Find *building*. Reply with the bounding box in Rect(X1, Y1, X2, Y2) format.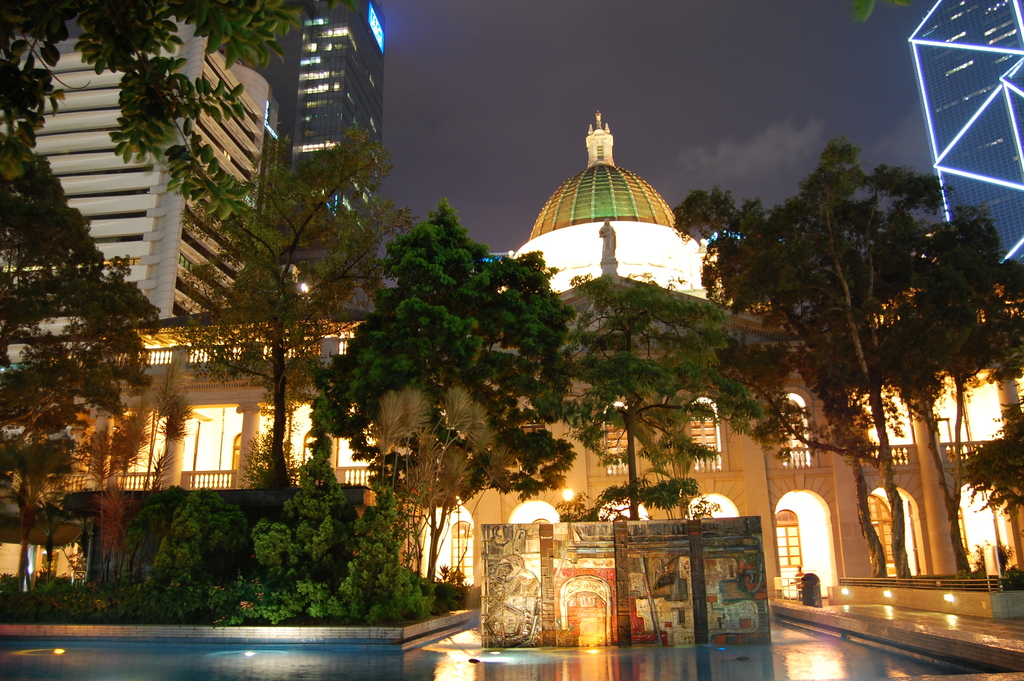
Rect(908, 0, 1023, 267).
